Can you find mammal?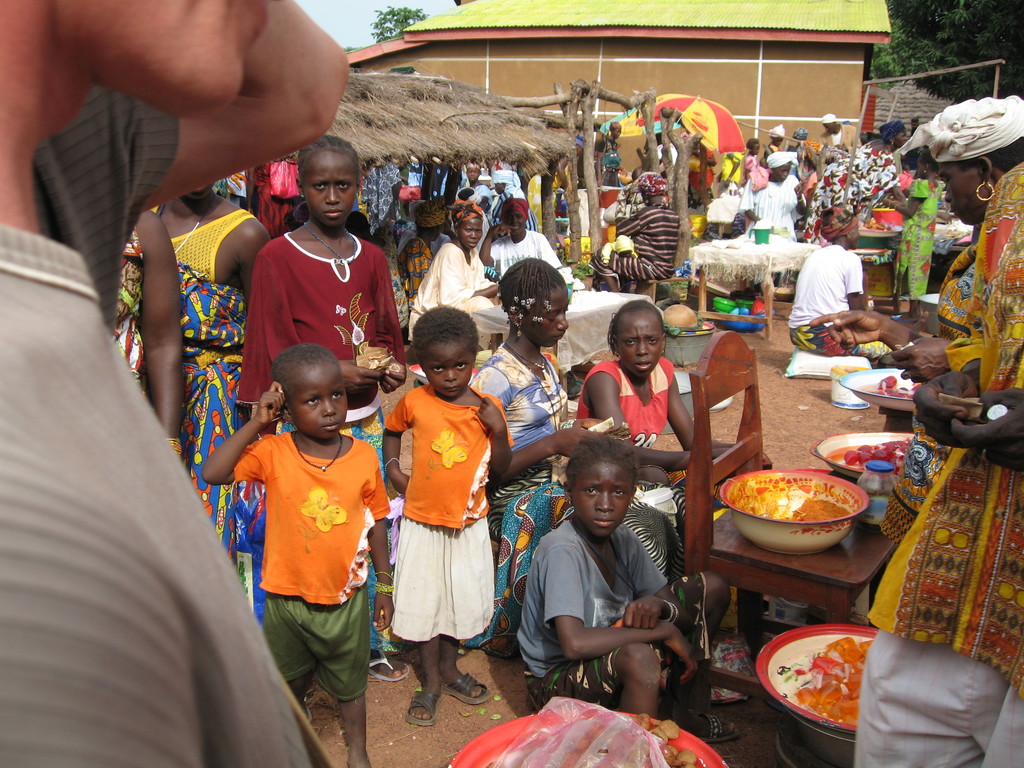
Yes, bounding box: <bbox>600, 118, 621, 187</bbox>.
